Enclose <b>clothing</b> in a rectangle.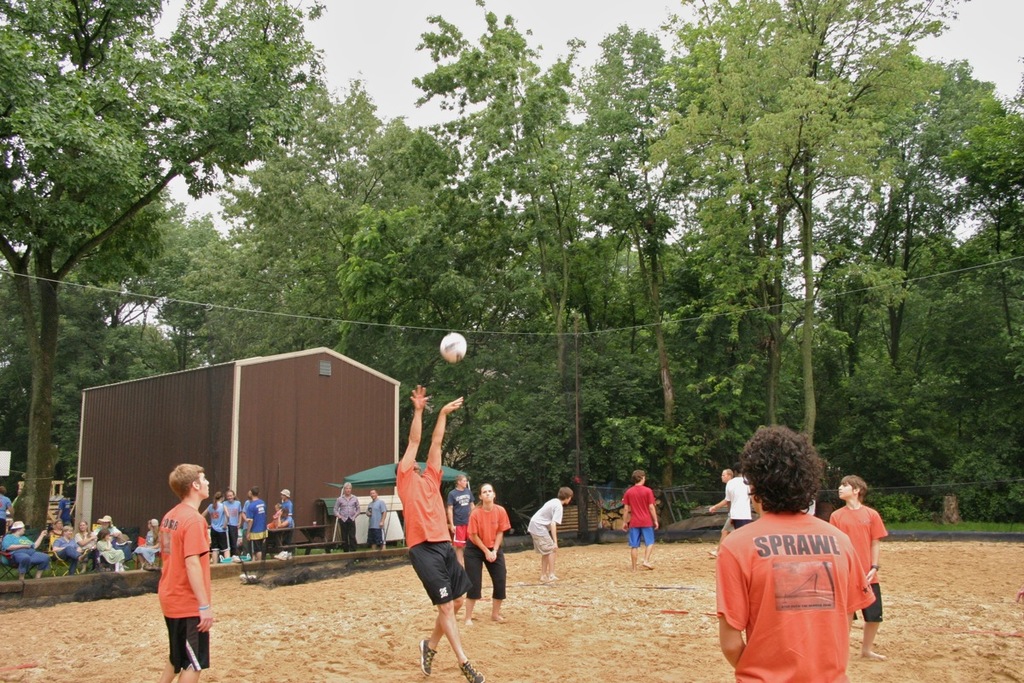
rect(109, 528, 125, 542).
